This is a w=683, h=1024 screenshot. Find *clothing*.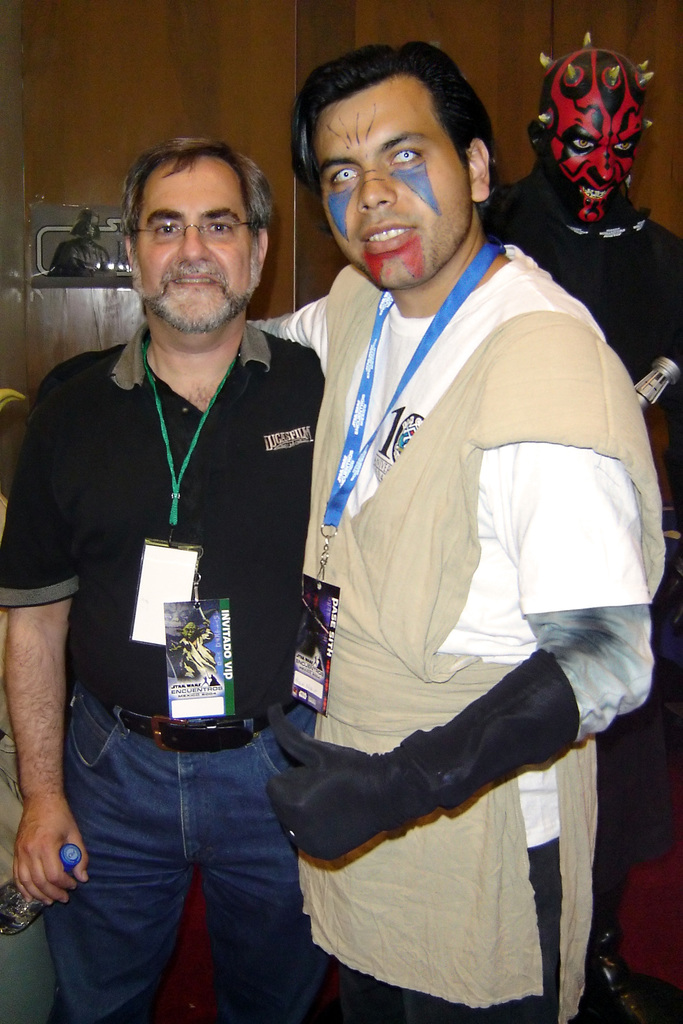
Bounding box: [x1=249, y1=250, x2=669, y2=1023].
